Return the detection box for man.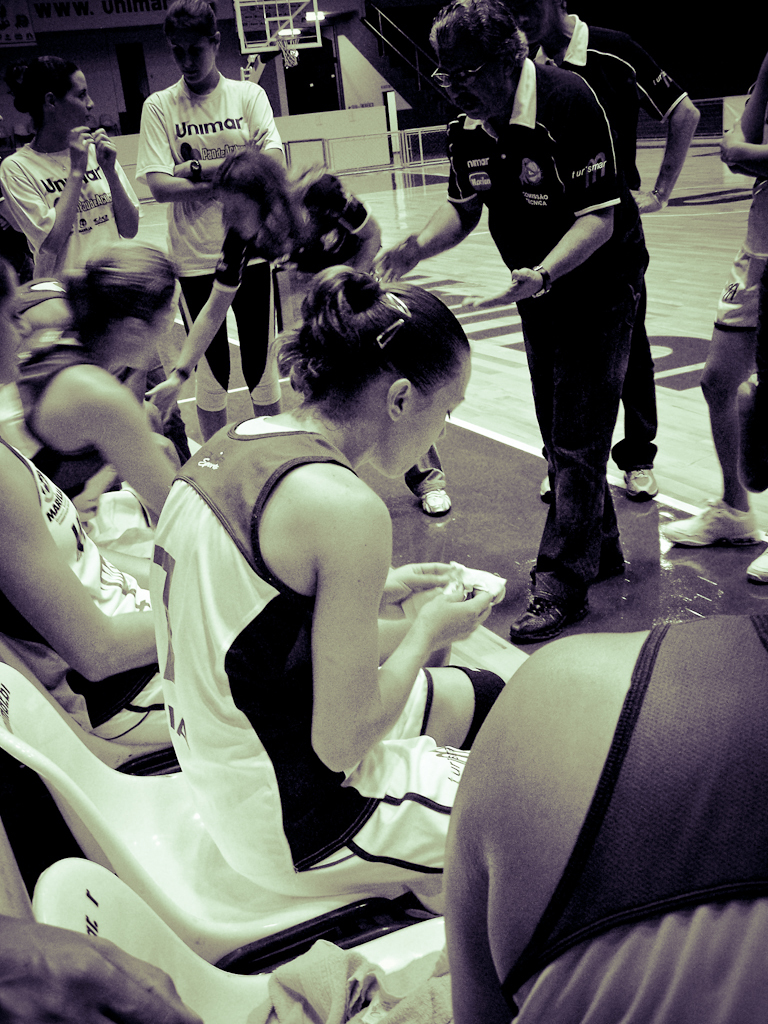
<box>80,82,502,983</box>.
